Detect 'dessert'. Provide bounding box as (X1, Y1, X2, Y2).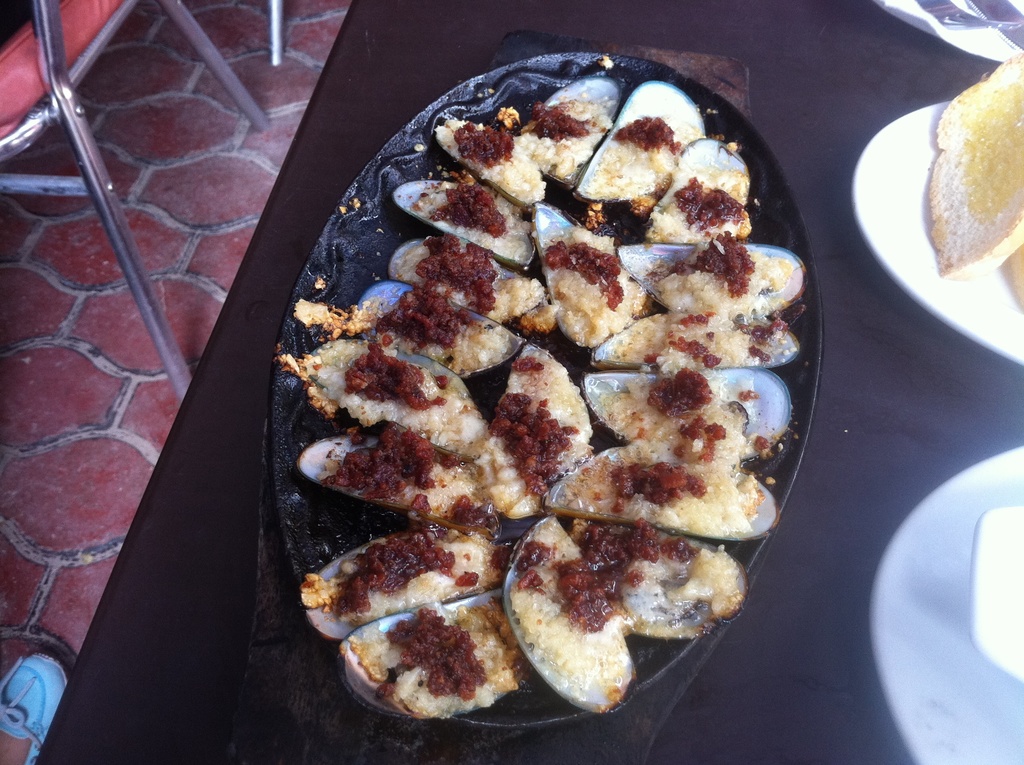
(339, 586, 528, 717).
